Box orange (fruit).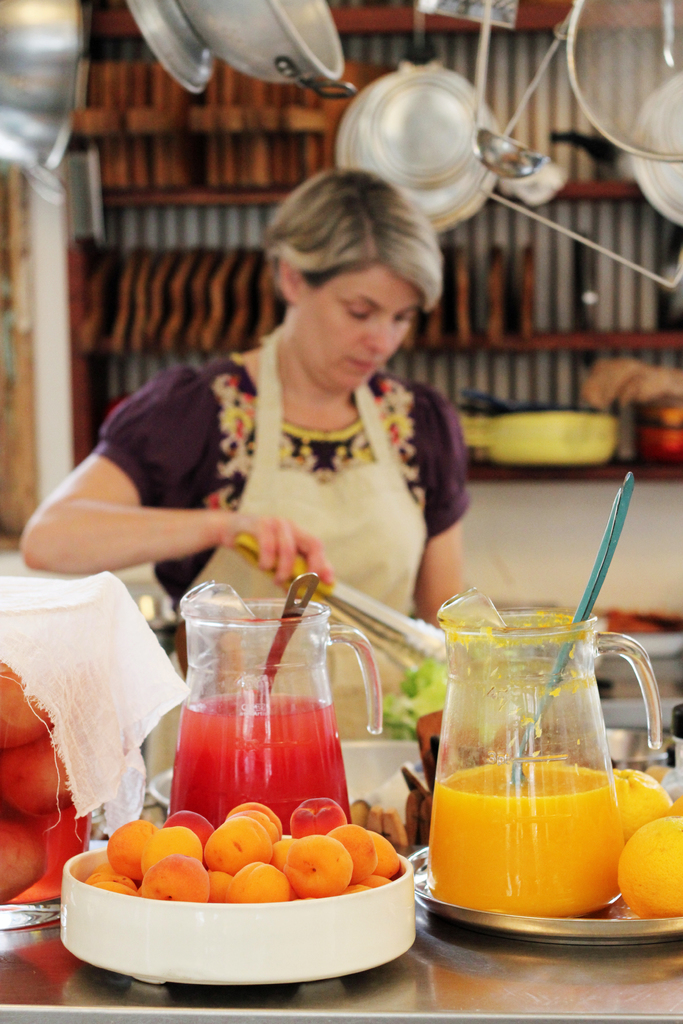
612:764:675:830.
